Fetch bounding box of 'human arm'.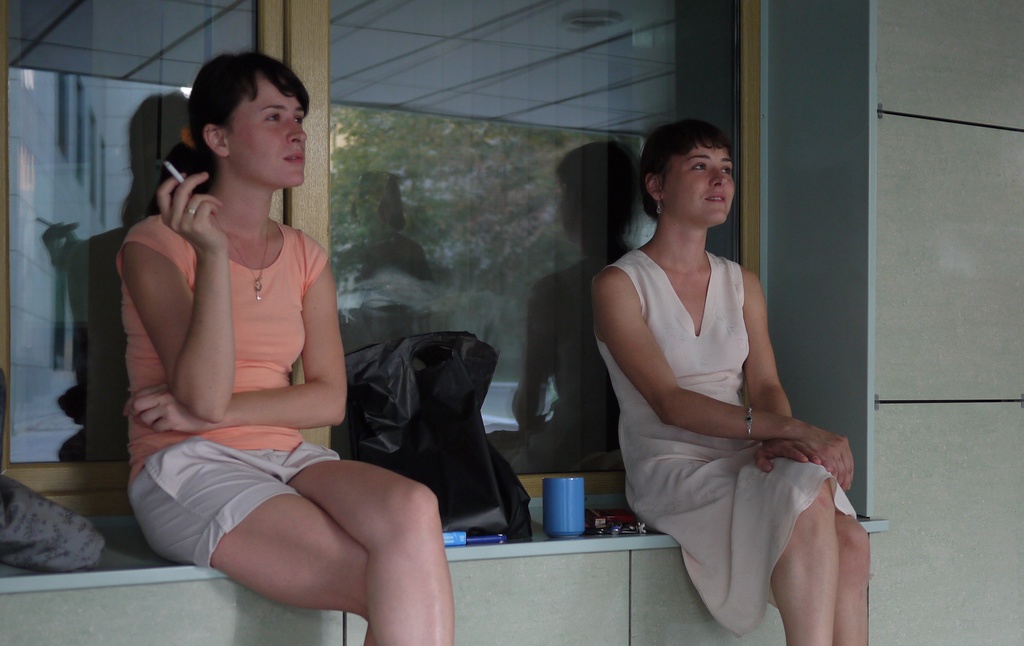
Bbox: locate(591, 268, 857, 495).
